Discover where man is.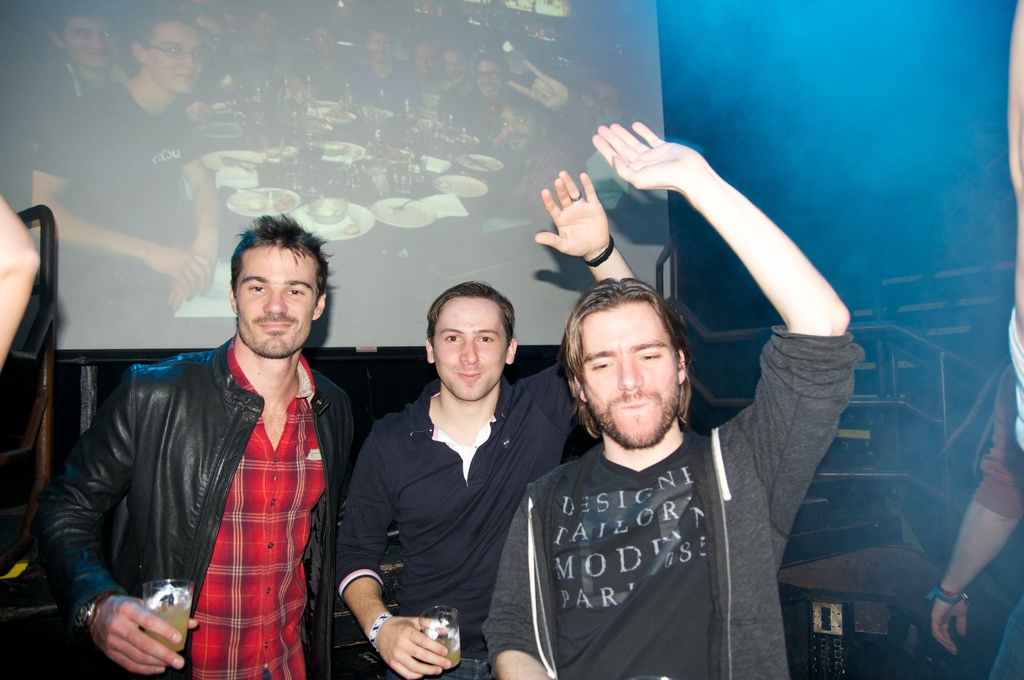
Discovered at bbox(22, 10, 221, 339).
